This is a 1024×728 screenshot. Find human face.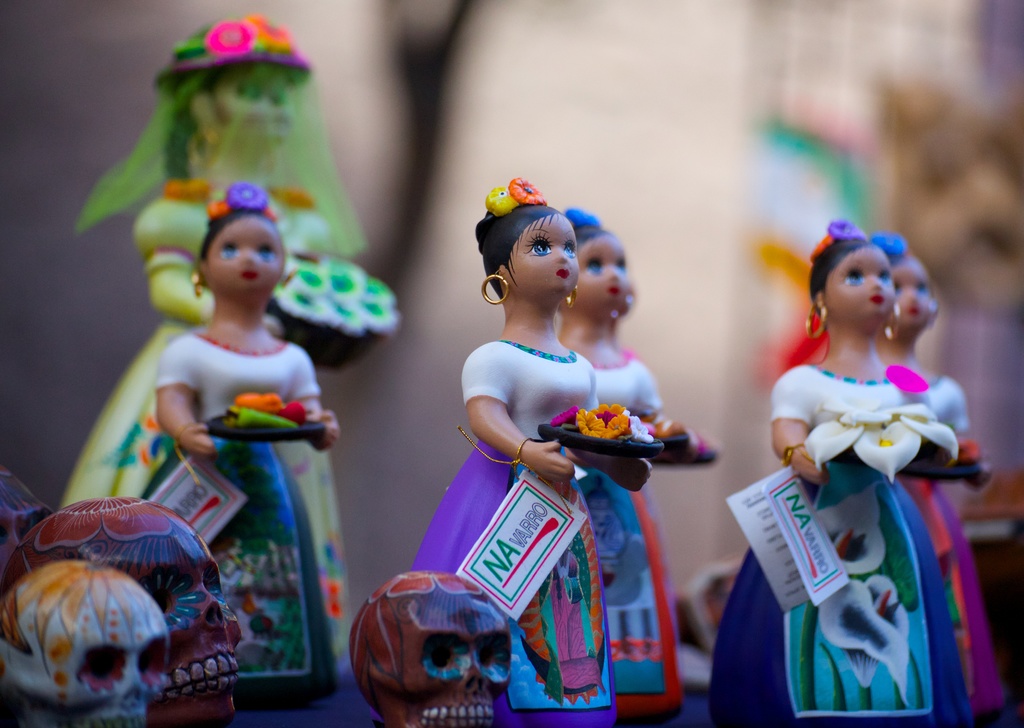
Bounding box: {"x1": 508, "y1": 213, "x2": 584, "y2": 291}.
